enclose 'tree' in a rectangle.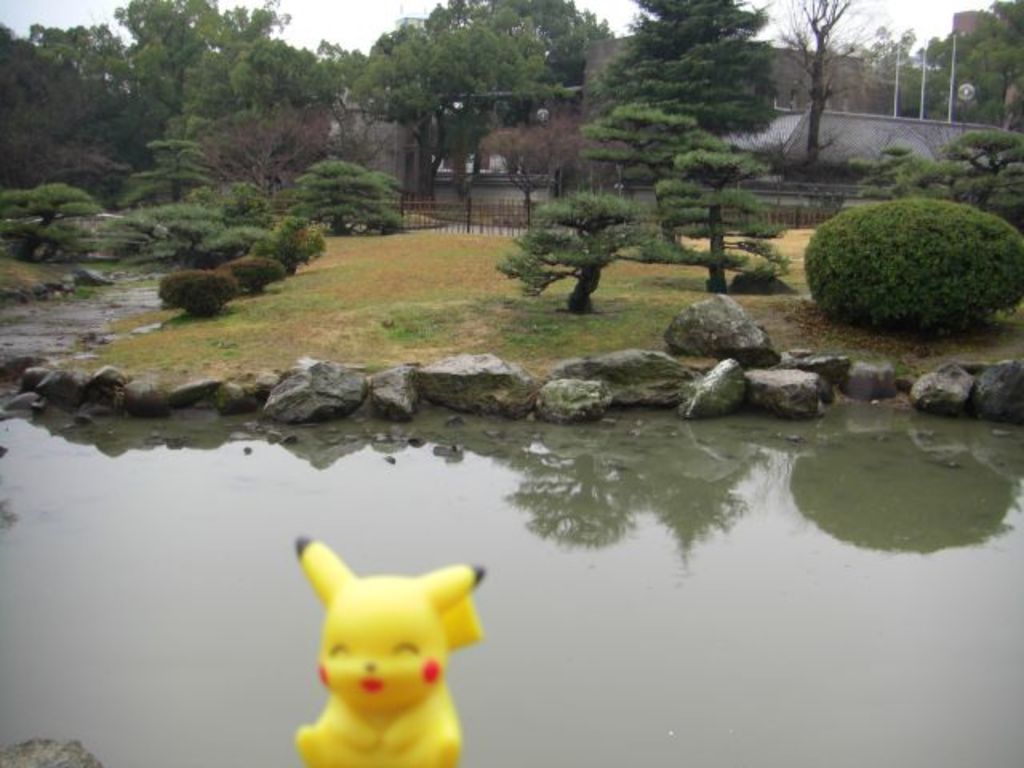
region(758, 0, 850, 173).
